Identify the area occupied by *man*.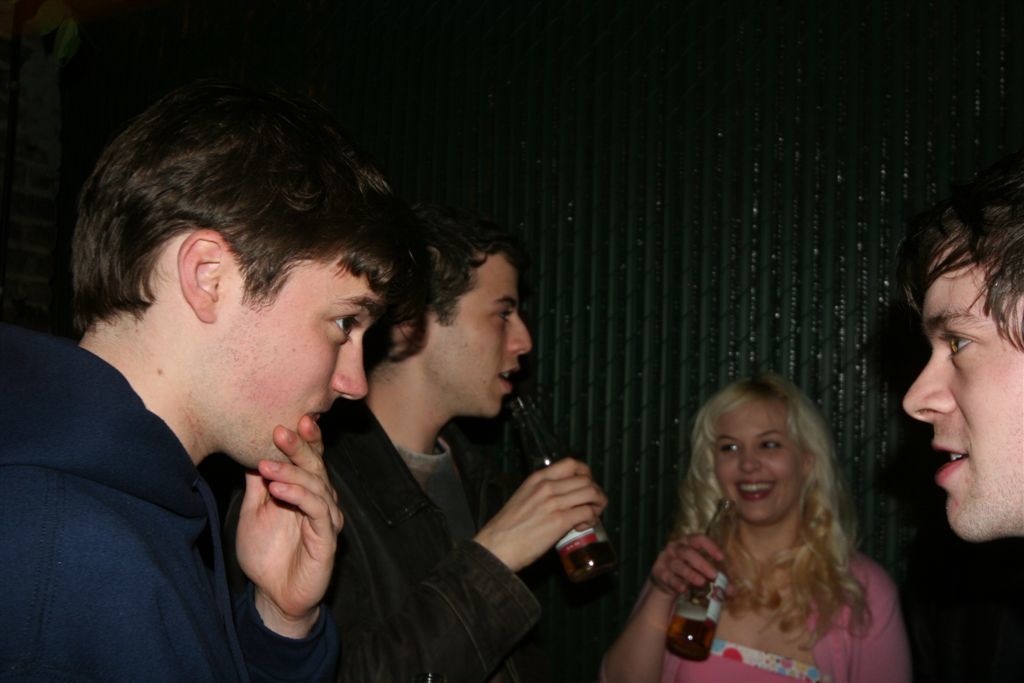
Area: [316, 203, 610, 682].
